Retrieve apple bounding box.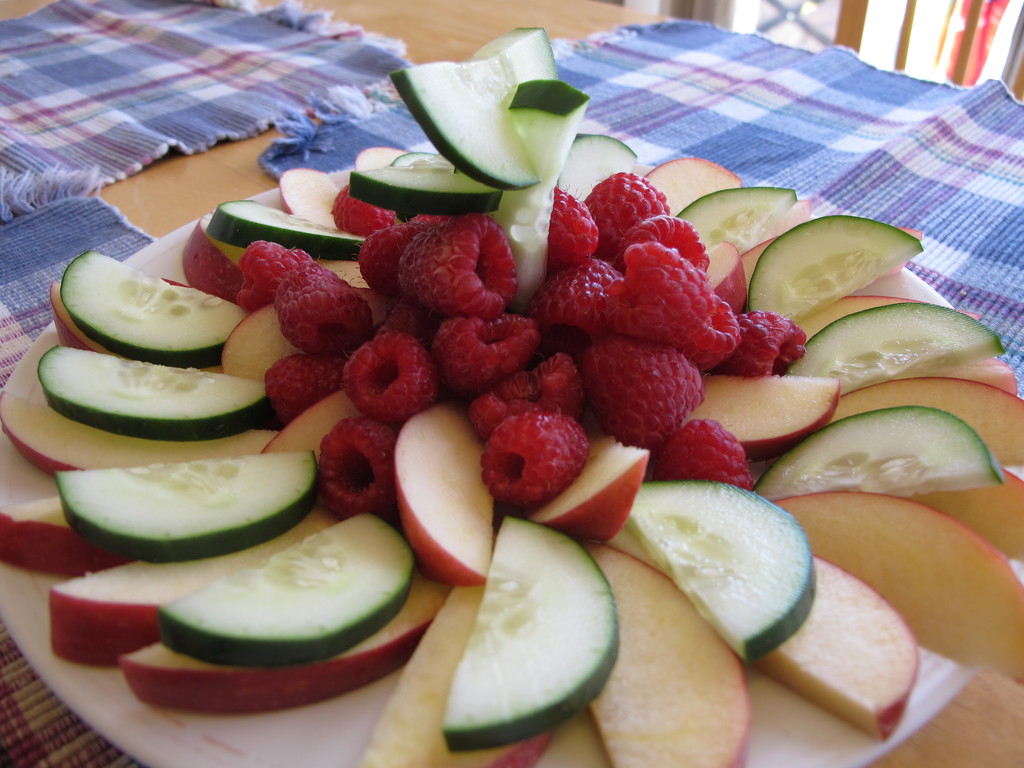
Bounding box: <box>802,513,1021,691</box>.
